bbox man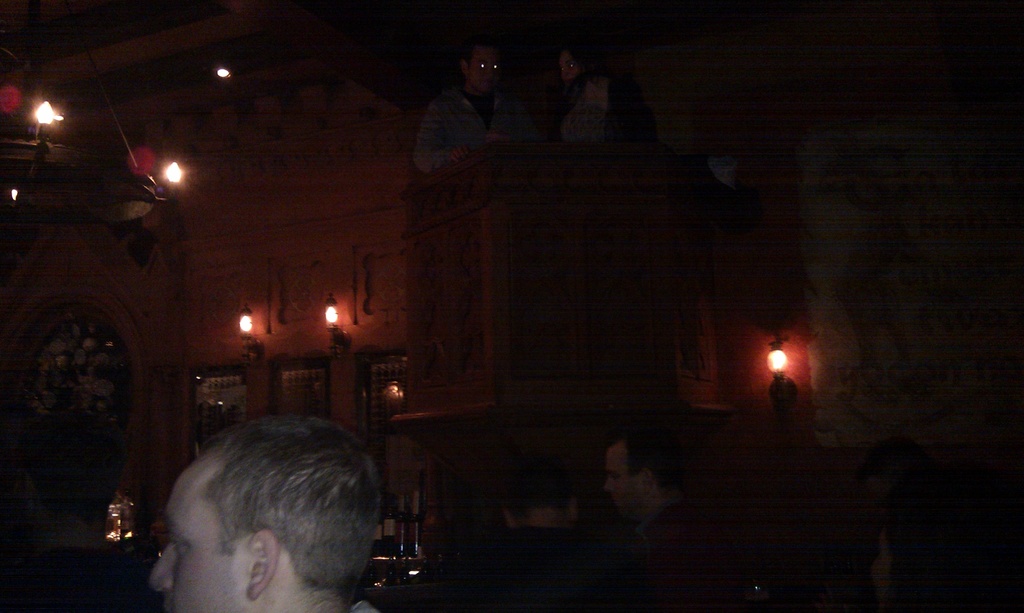
<region>113, 408, 427, 612</region>
